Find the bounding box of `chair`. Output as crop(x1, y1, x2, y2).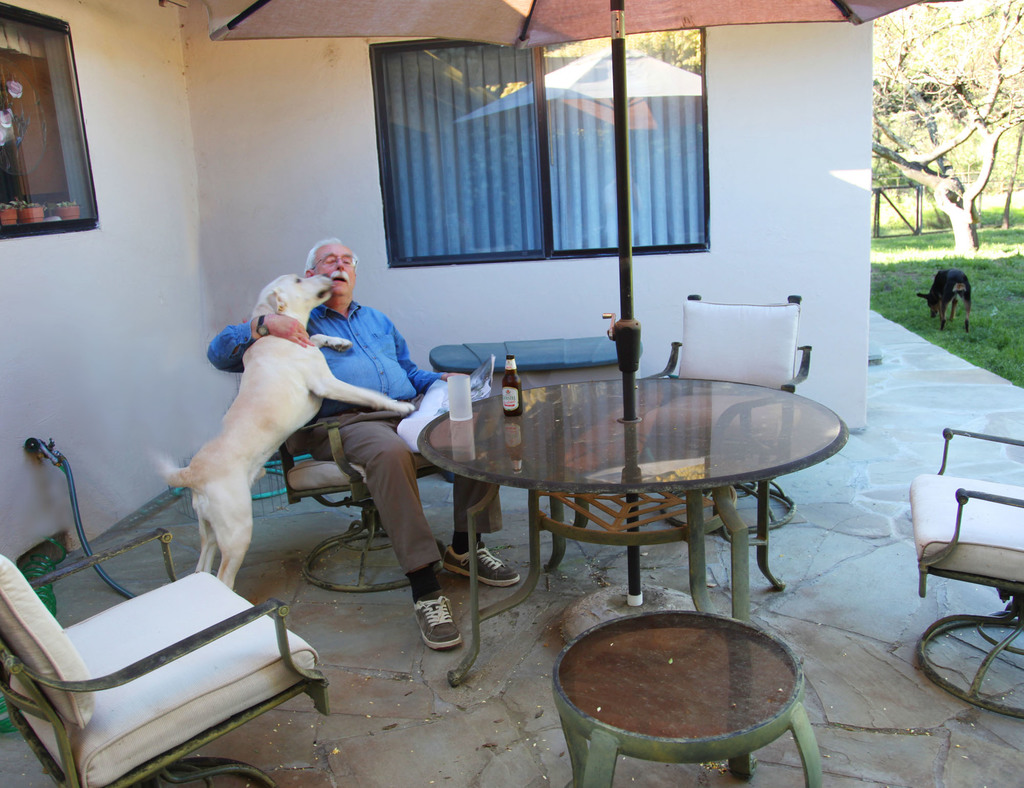
crop(900, 427, 1019, 704).
